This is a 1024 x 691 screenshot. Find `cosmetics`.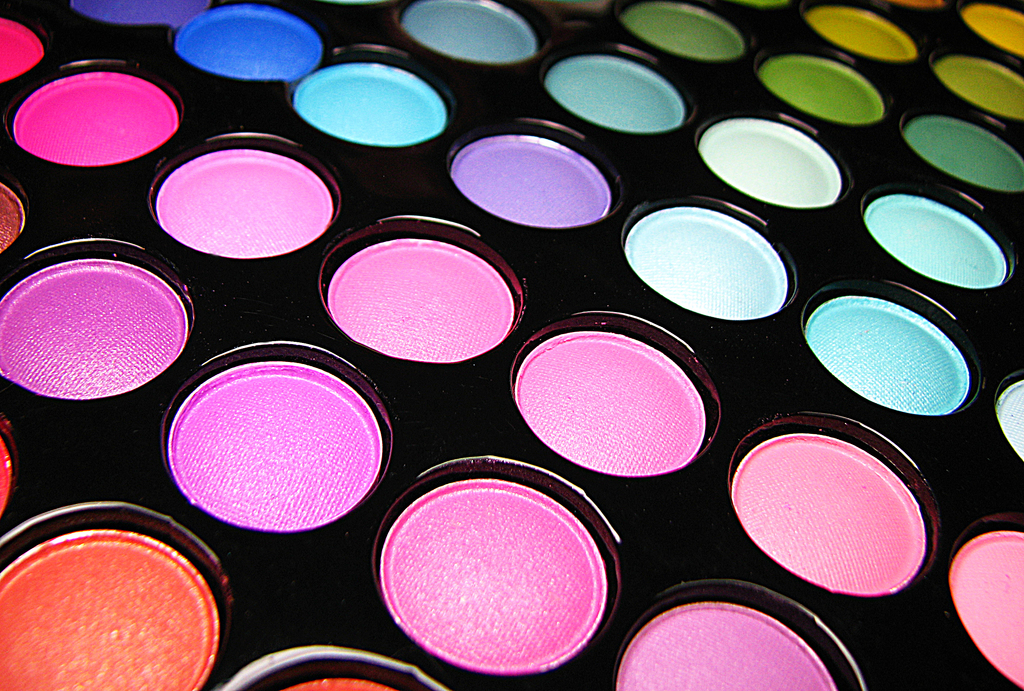
Bounding box: l=15, t=72, r=179, b=168.
